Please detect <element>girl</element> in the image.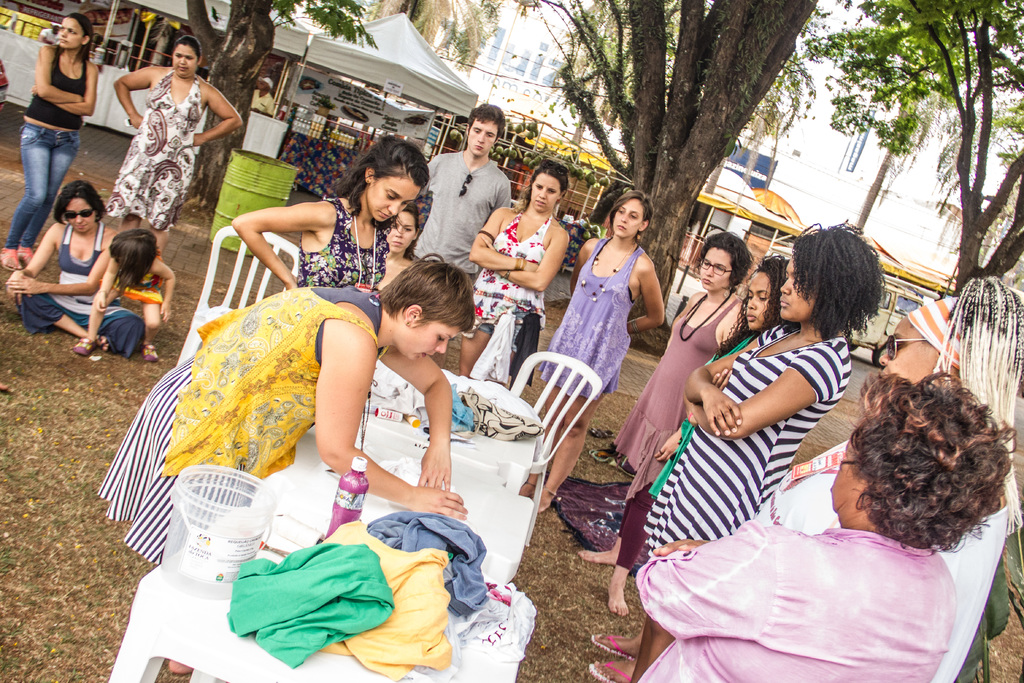
628,217,881,682.
